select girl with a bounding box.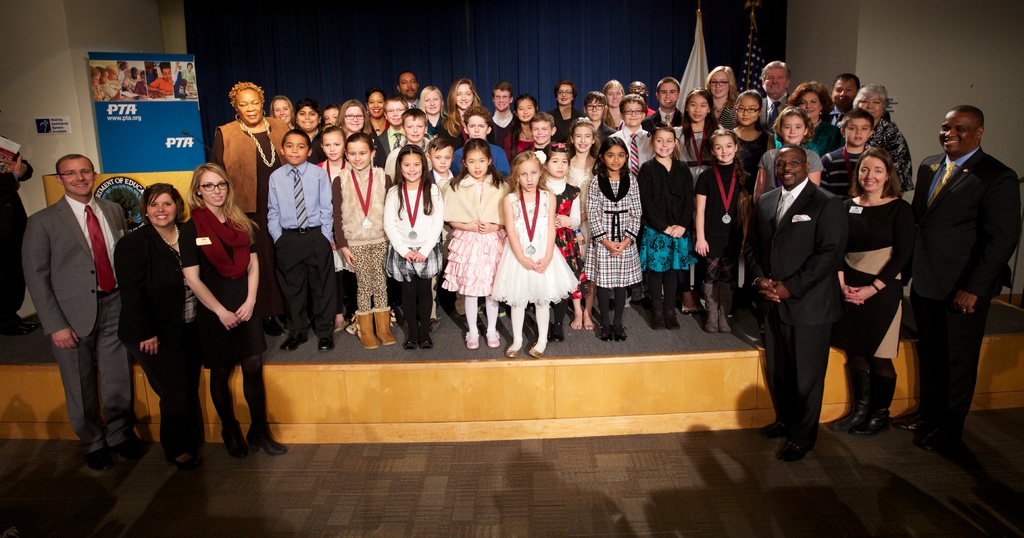
BBox(319, 130, 356, 320).
